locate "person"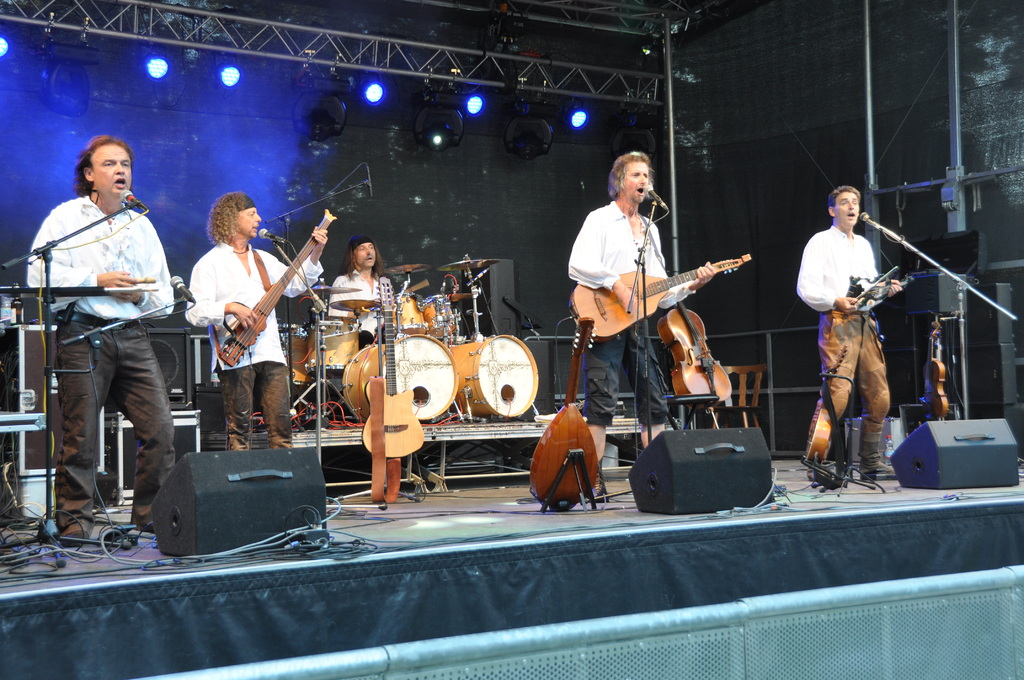
BBox(817, 186, 917, 522)
